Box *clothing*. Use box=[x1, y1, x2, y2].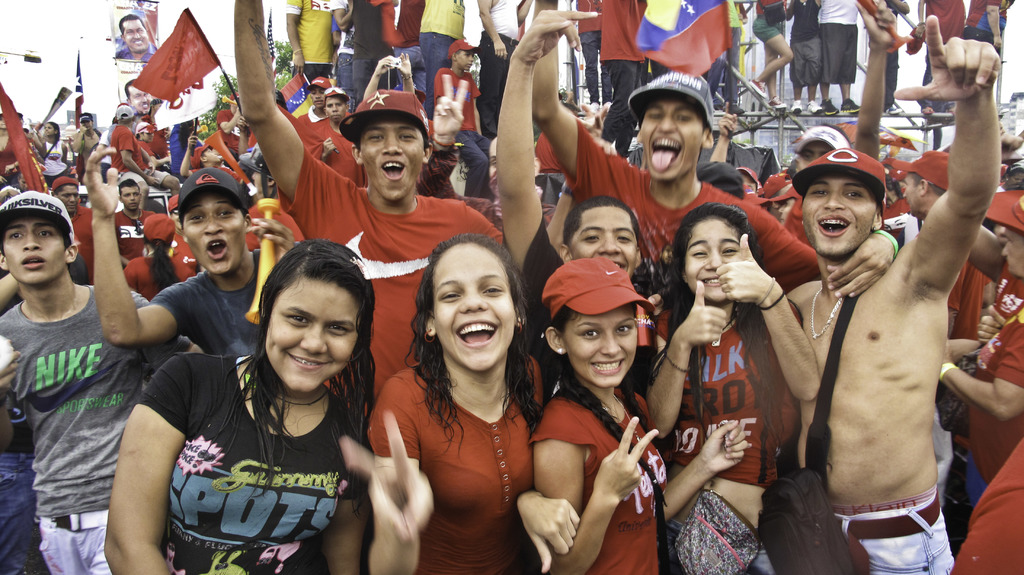
box=[429, 72, 500, 198].
